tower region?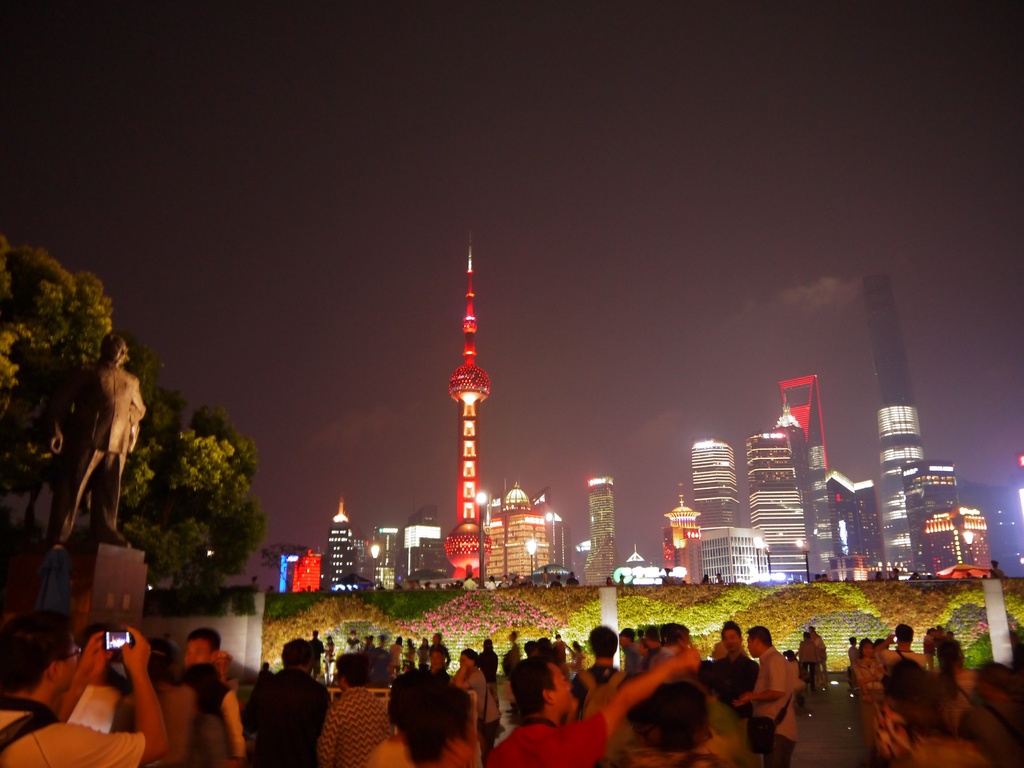
rect(318, 507, 349, 589)
